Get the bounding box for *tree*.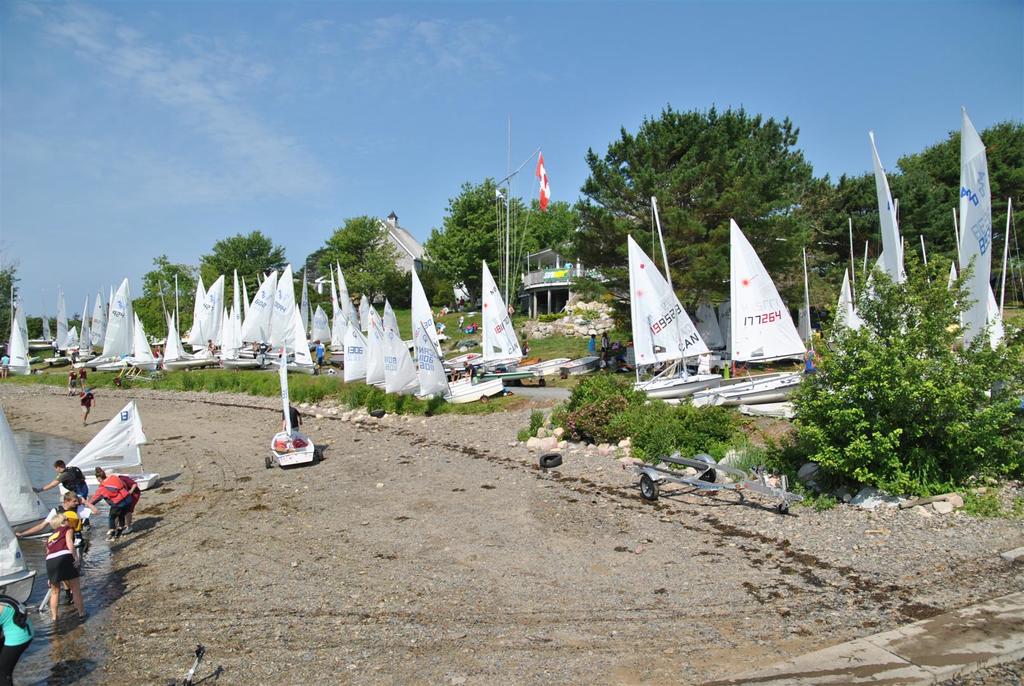
pyautogui.locateOnScreen(788, 233, 991, 505).
